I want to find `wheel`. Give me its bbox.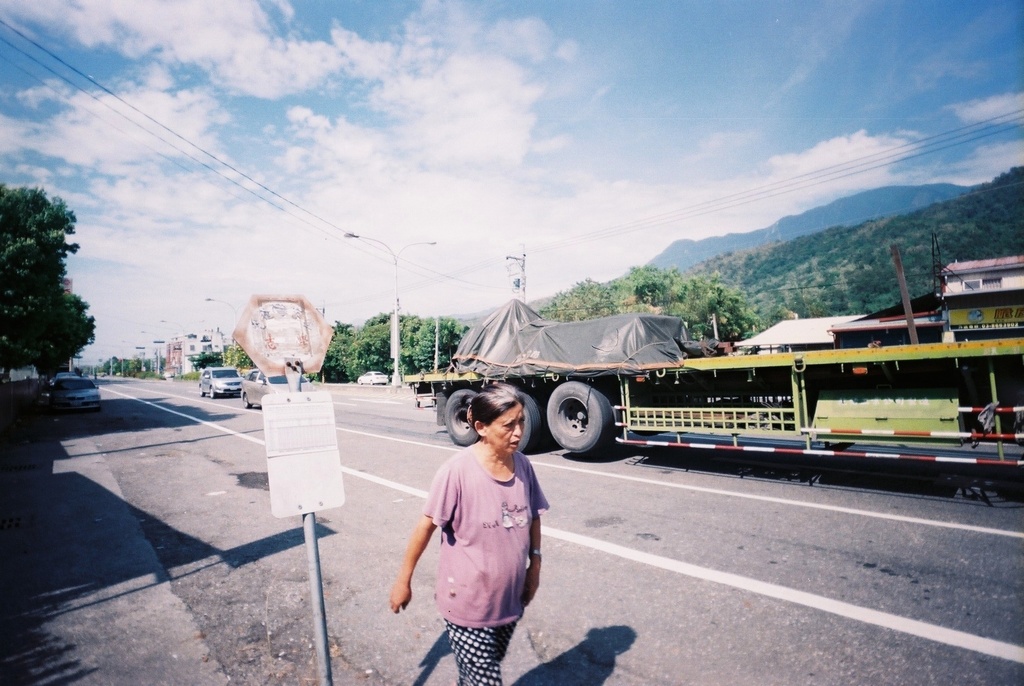
pyautogui.locateOnScreen(555, 385, 626, 456).
